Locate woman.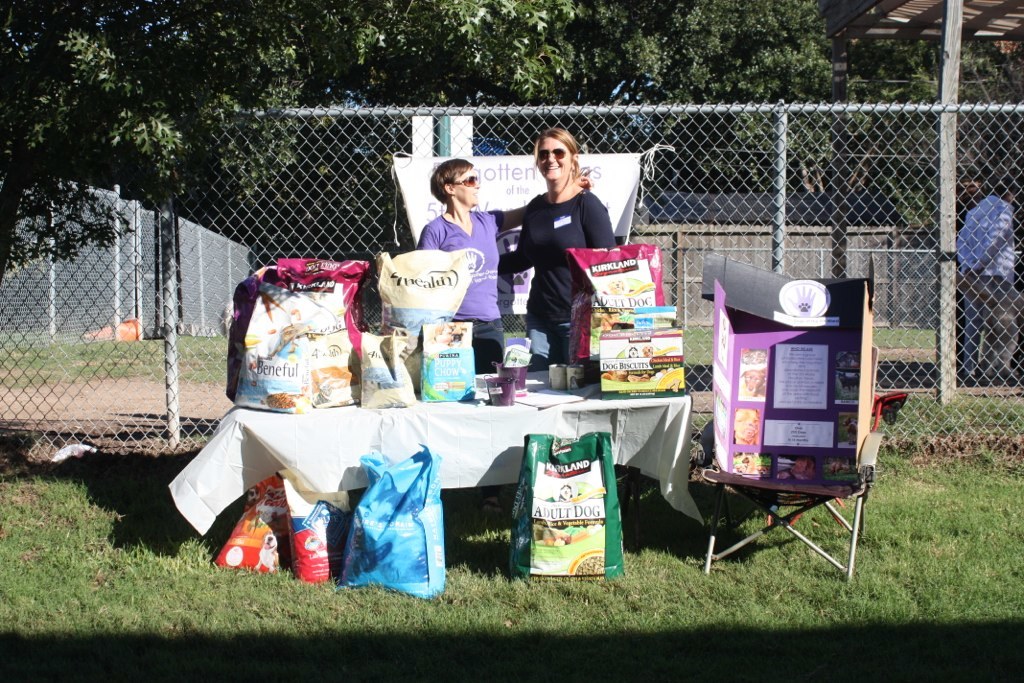
Bounding box: bbox(394, 157, 507, 328).
